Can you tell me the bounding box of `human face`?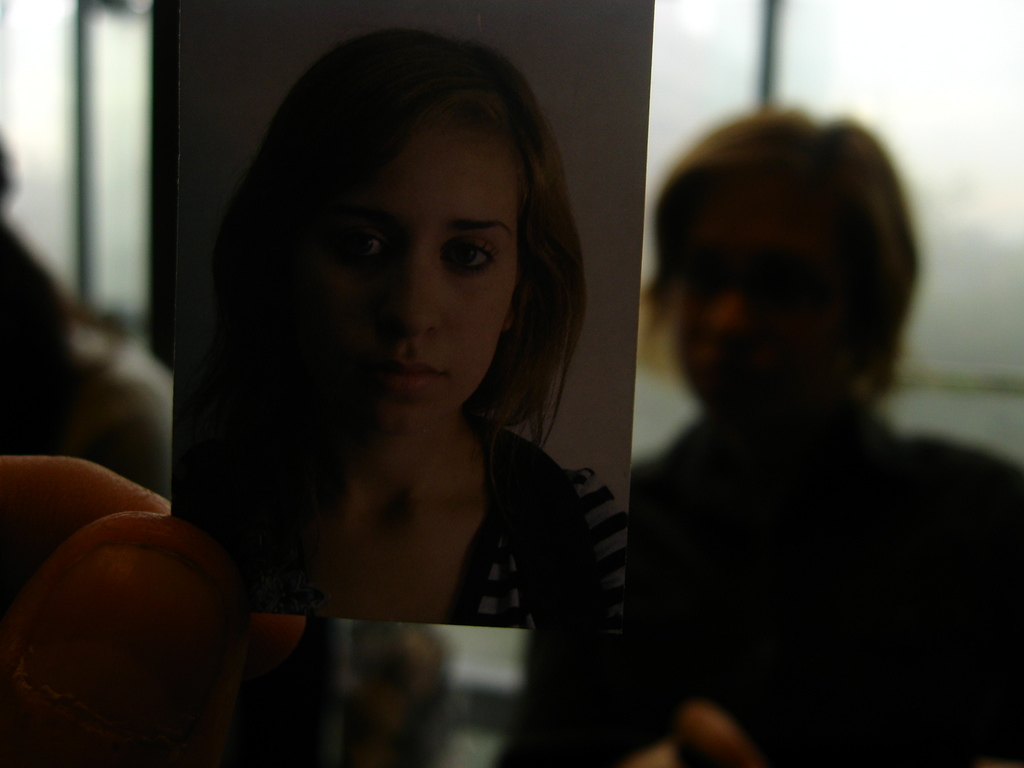
(x1=275, y1=106, x2=517, y2=433).
